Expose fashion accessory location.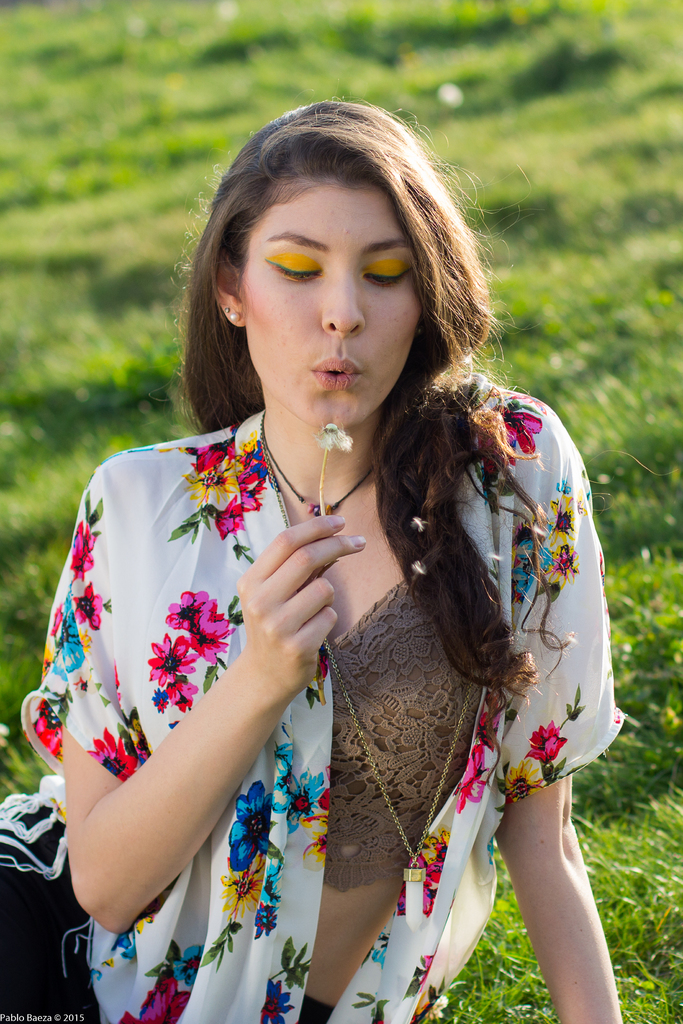
Exposed at <box>259,423,371,519</box>.
